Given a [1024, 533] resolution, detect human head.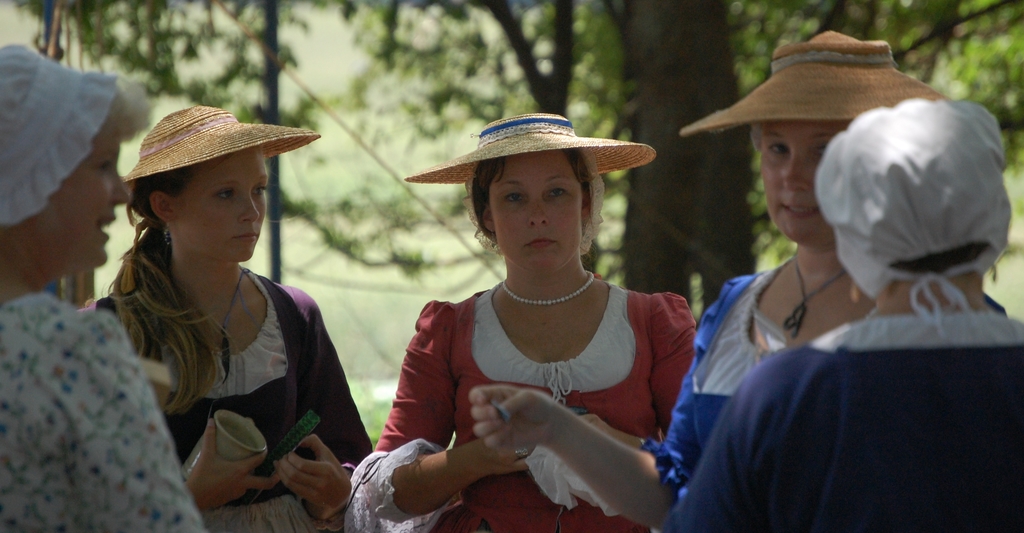
149 114 268 258.
